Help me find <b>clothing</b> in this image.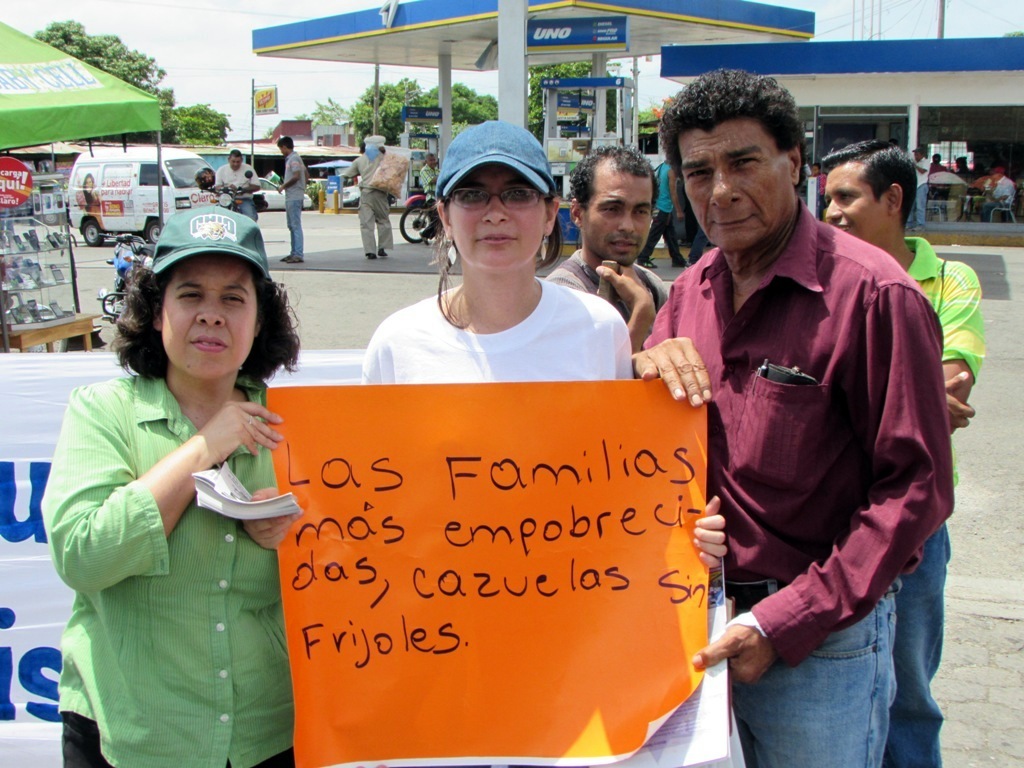
Found it: (416, 161, 444, 243).
